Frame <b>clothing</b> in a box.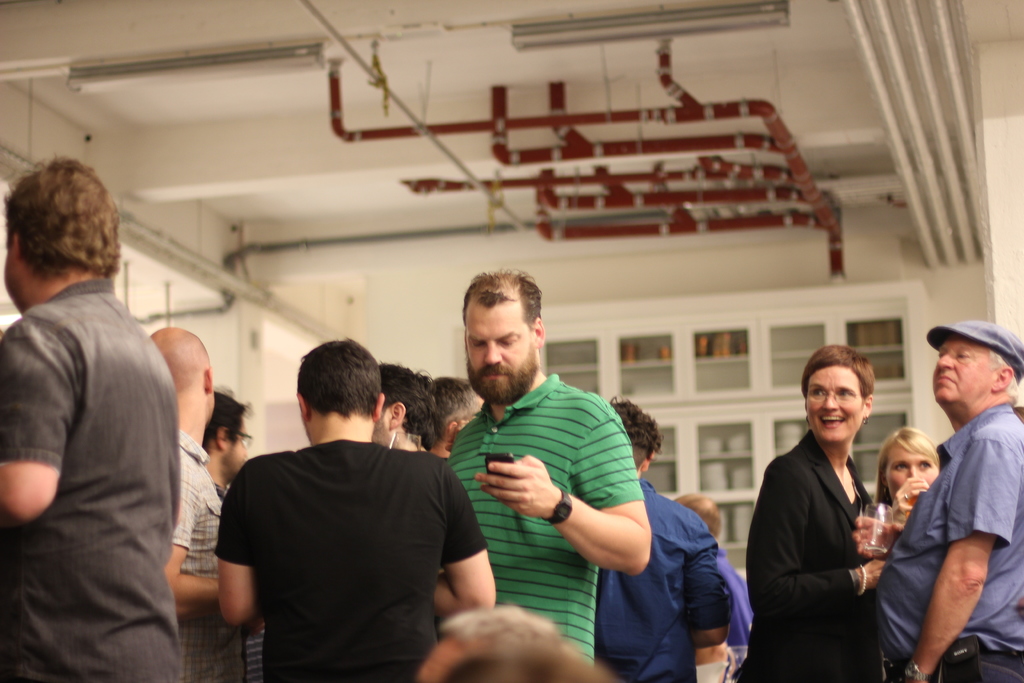
{"x1": 924, "y1": 324, "x2": 1023, "y2": 386}.
